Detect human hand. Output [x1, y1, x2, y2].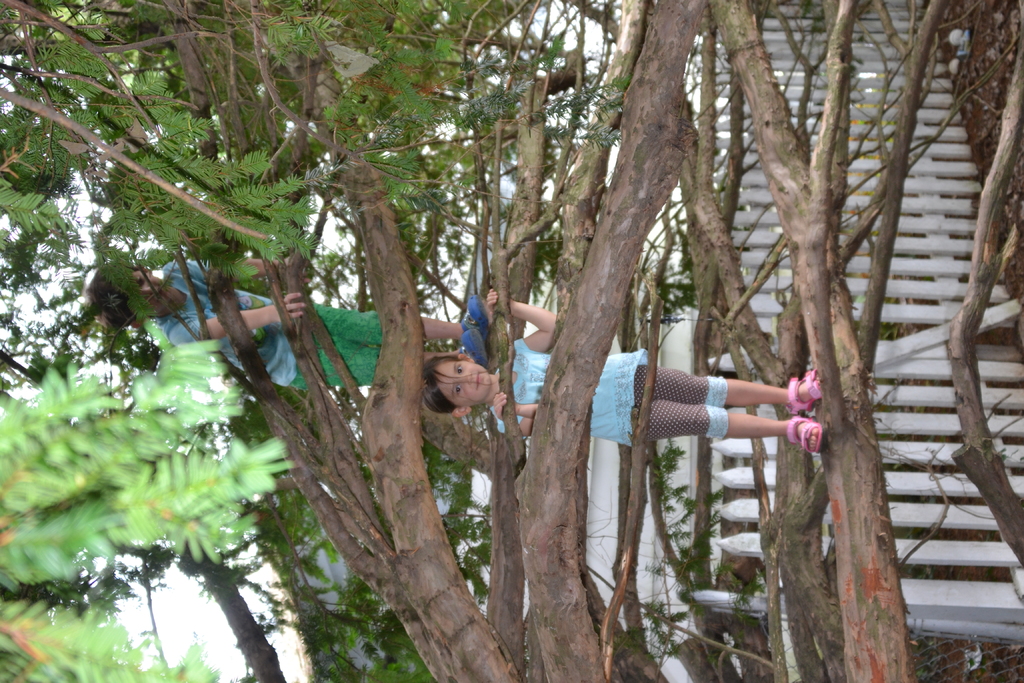
[493, 388, 519, 419].
